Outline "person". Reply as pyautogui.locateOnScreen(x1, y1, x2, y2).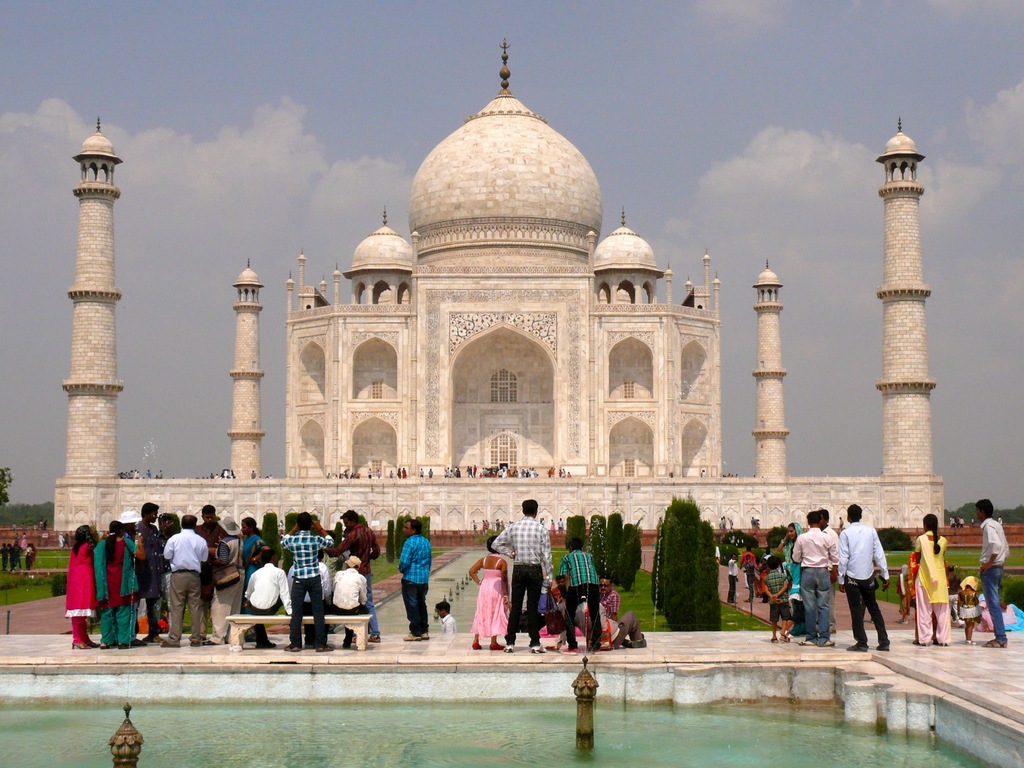
pyautogui.locateOnScreen(796, 515, 835, 644).
